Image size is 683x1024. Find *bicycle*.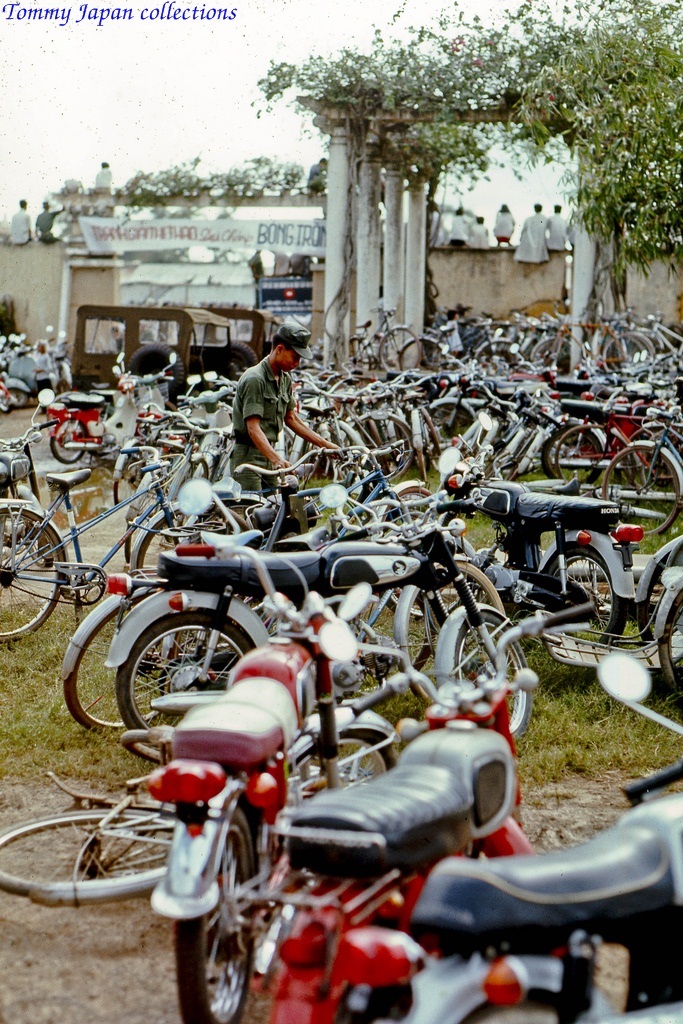
crop(585, 313, 667, 399).
